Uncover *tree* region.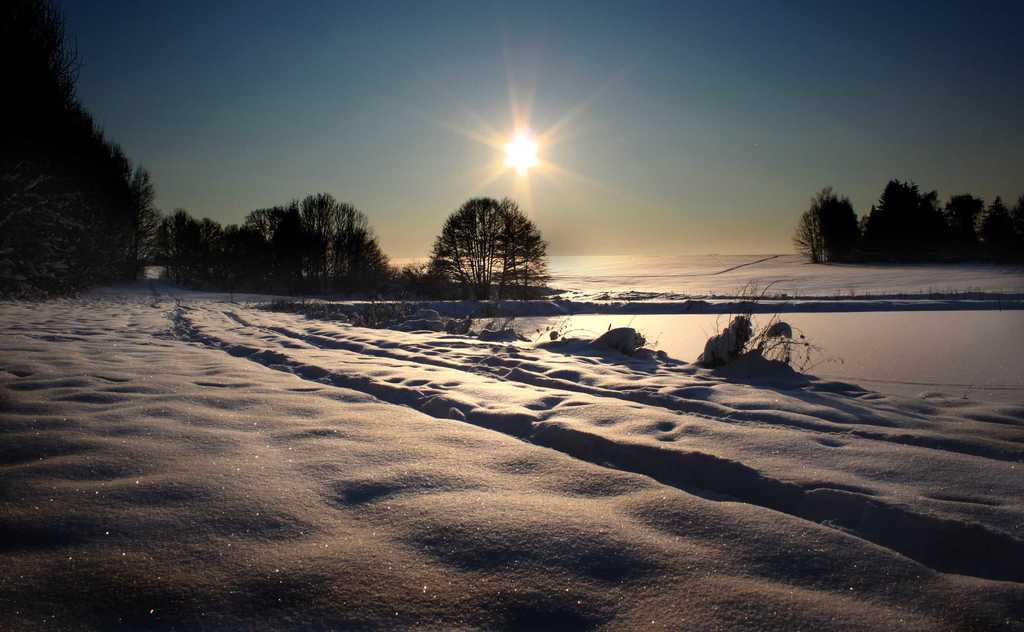
Uncovered: bbox(804, 172, 874, 256).
